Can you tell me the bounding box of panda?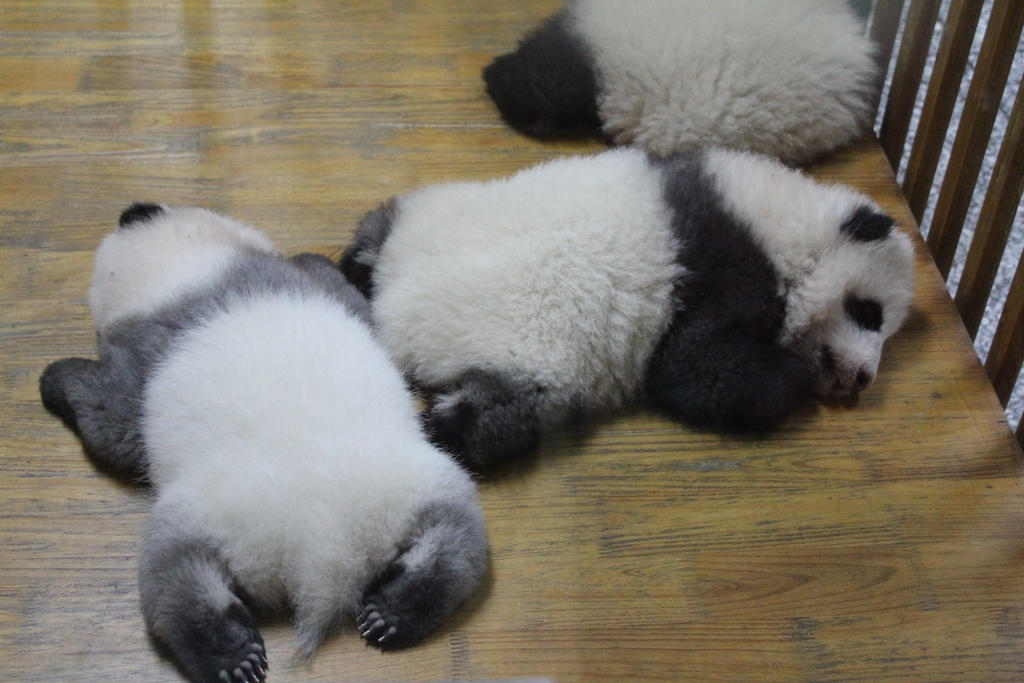
{"left": 477, "top": 0, "right": 884, "bottom": 168}.
